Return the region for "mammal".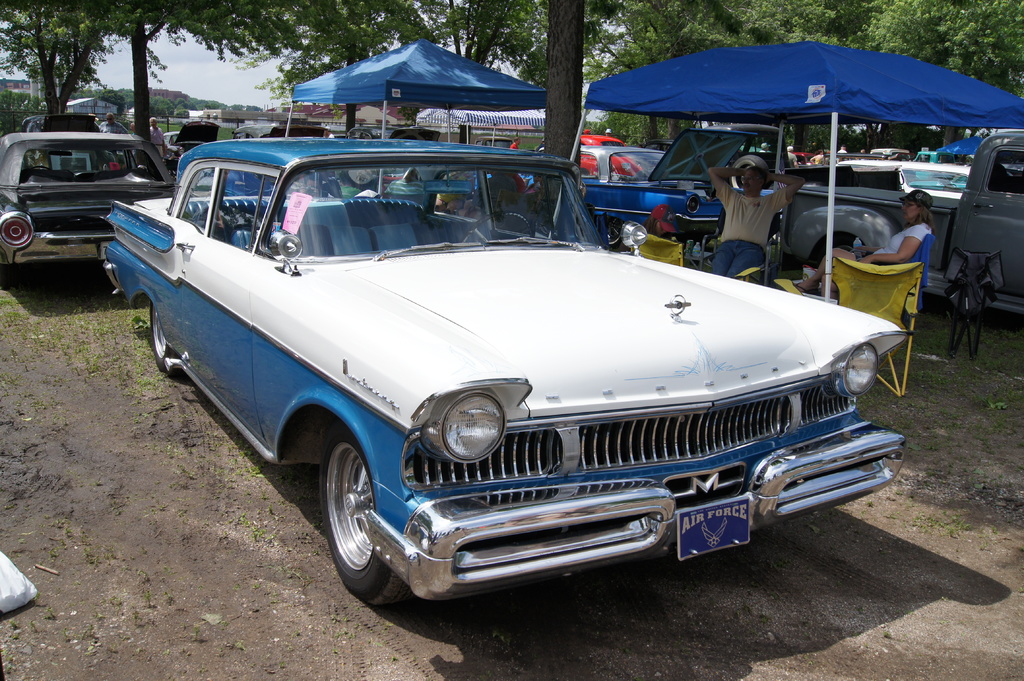
(147, 116, 171, 160).
